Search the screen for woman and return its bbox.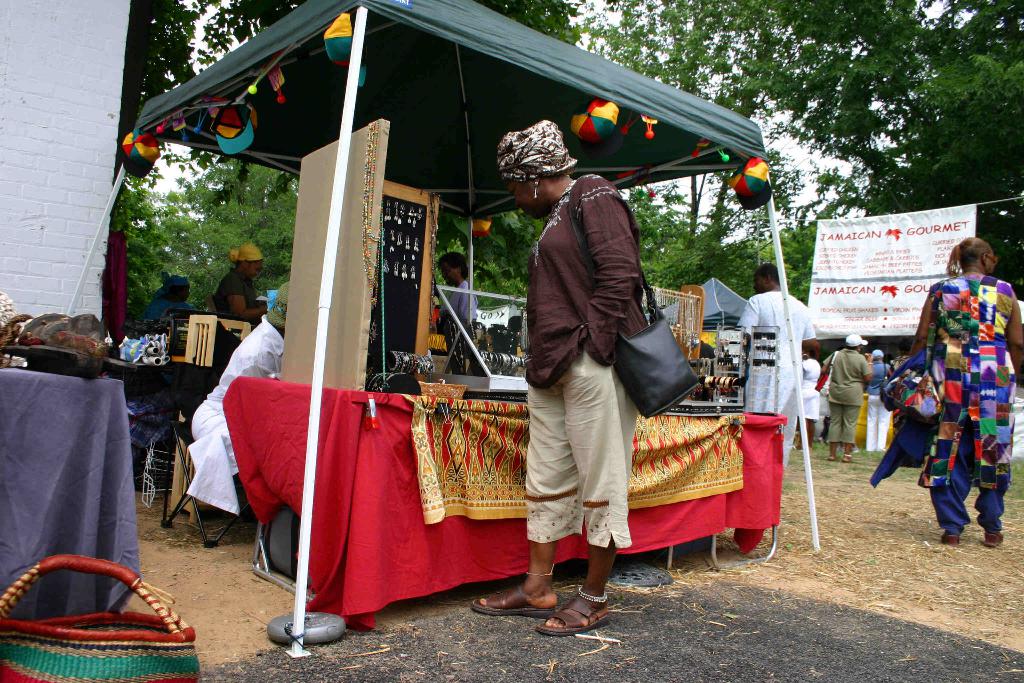
Found: pyautogui.locateOnScreen(210, 248, 262, 334).
